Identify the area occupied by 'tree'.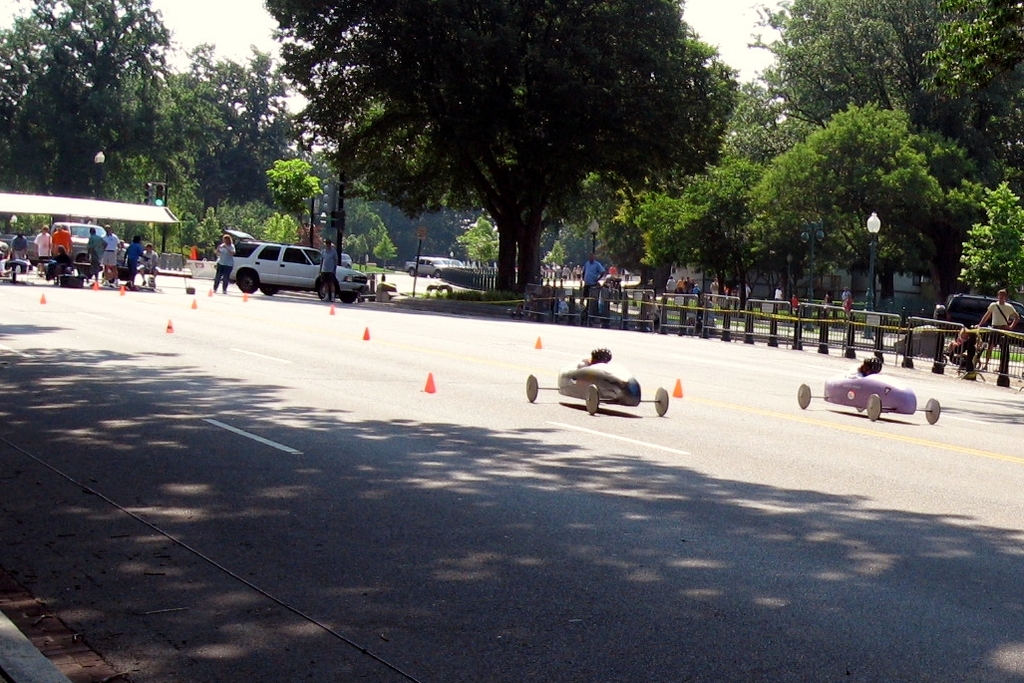
Area: (265, 156, 319, 213).
